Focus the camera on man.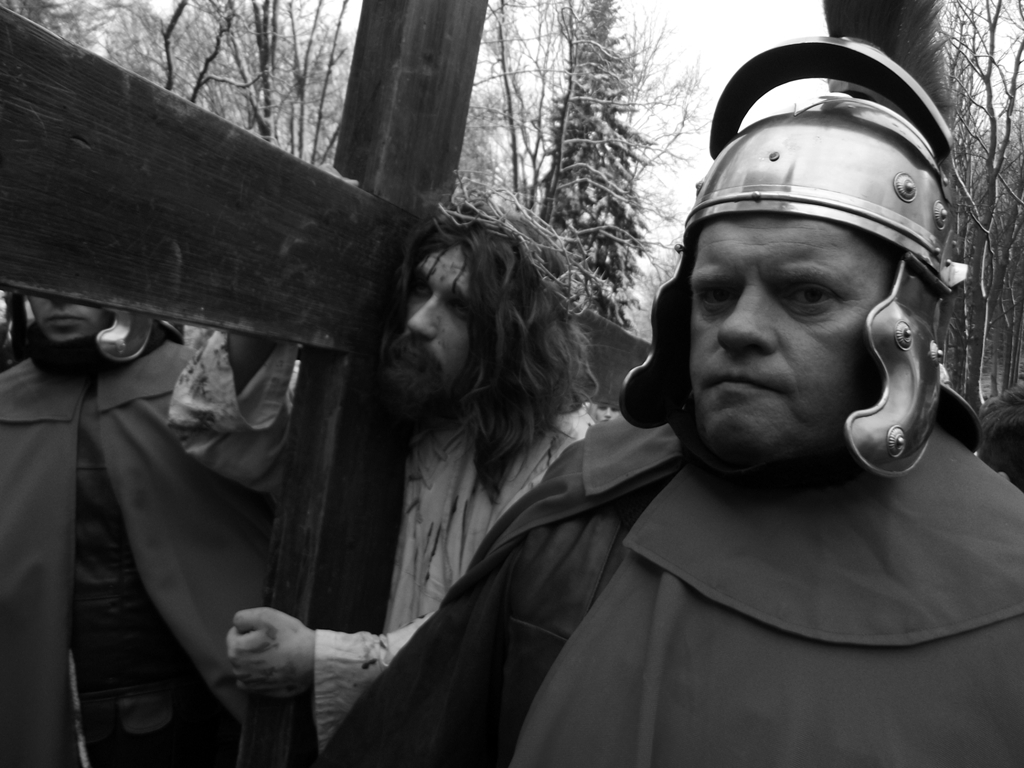
Focus region: [318, 24, 1023, 767].
